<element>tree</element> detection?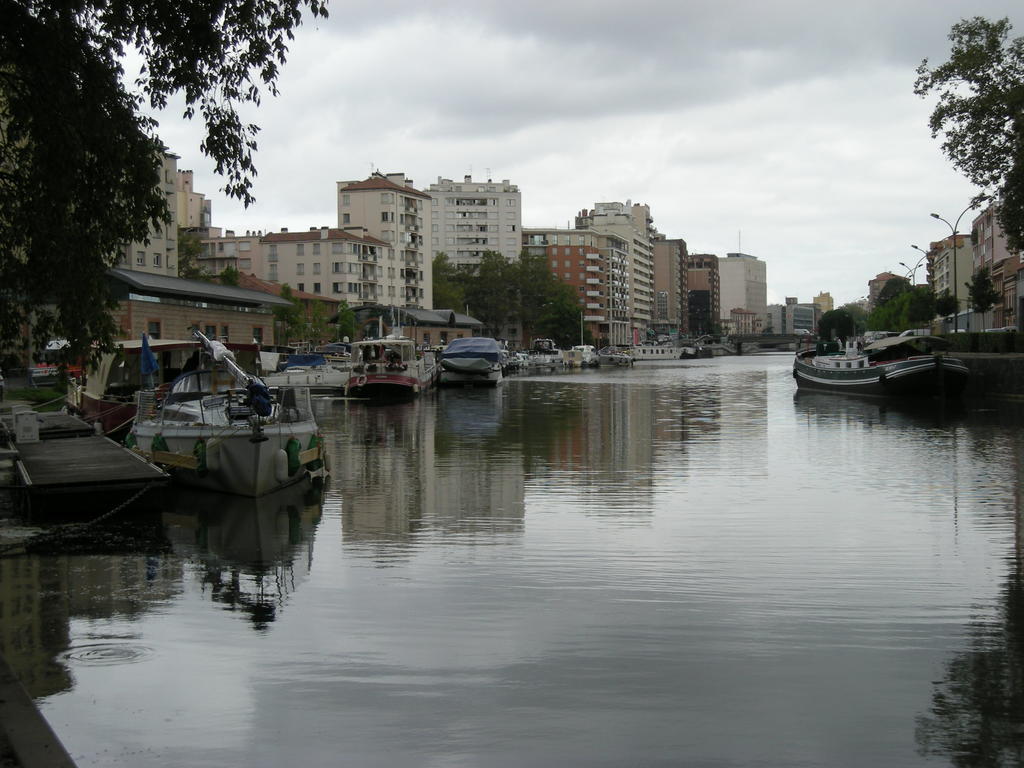
l=342, t=299, r=360, b=345
